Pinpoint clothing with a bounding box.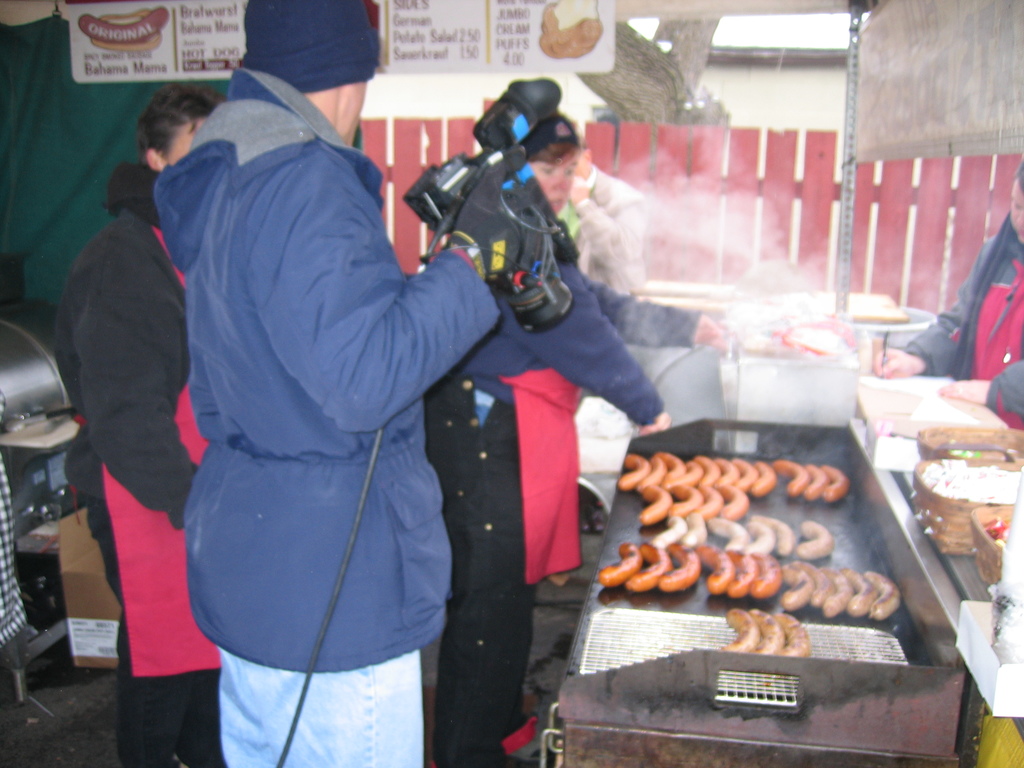
bbox=[46, 168, 223, 767].
